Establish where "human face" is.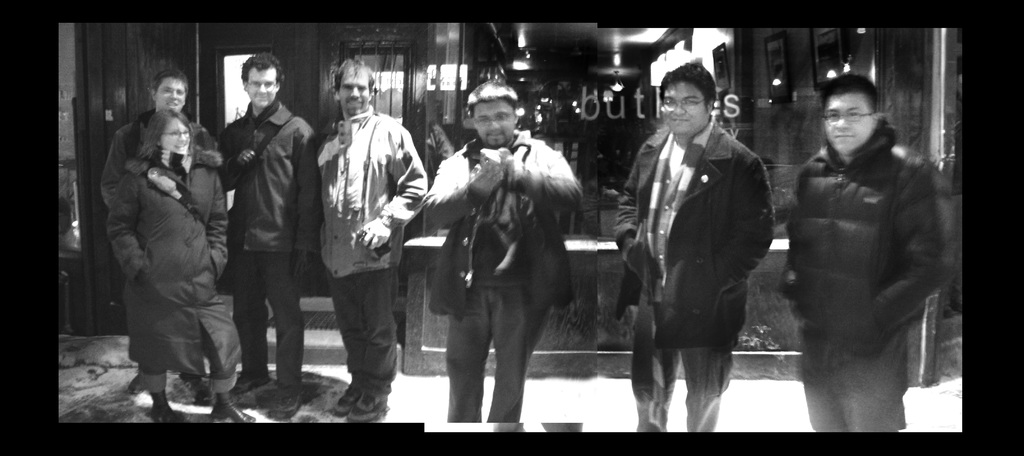
Established at [337,66,371,116].
